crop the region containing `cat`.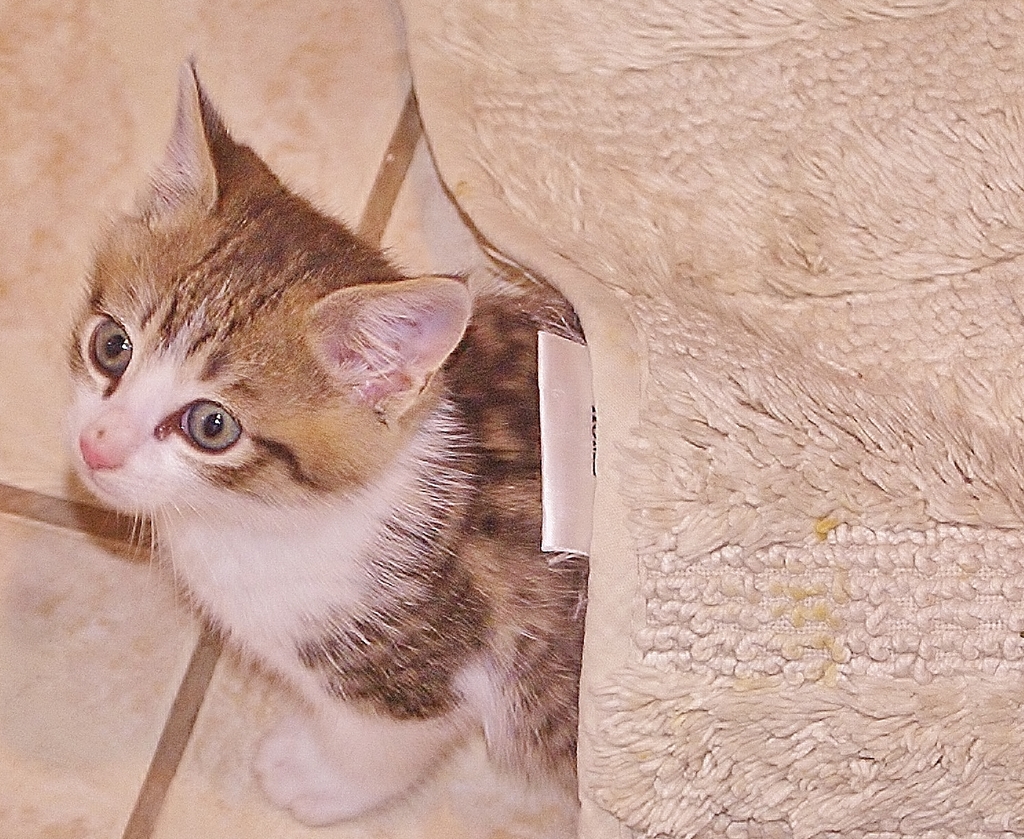
Crop region: 59 52 584 826.
